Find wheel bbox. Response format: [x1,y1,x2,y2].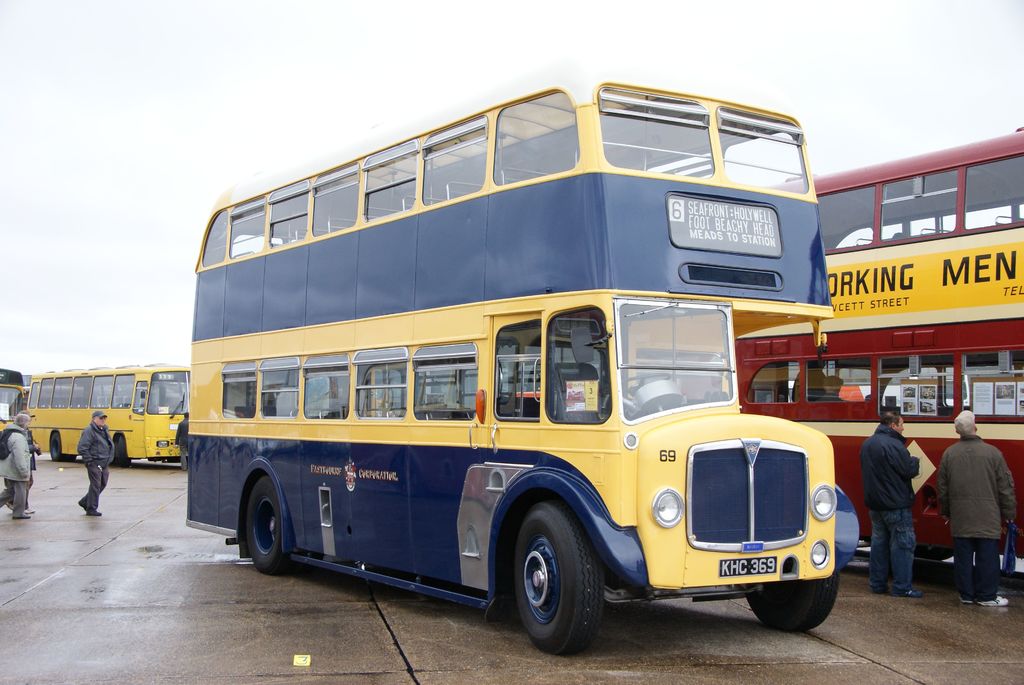
[242,476,289,584].
